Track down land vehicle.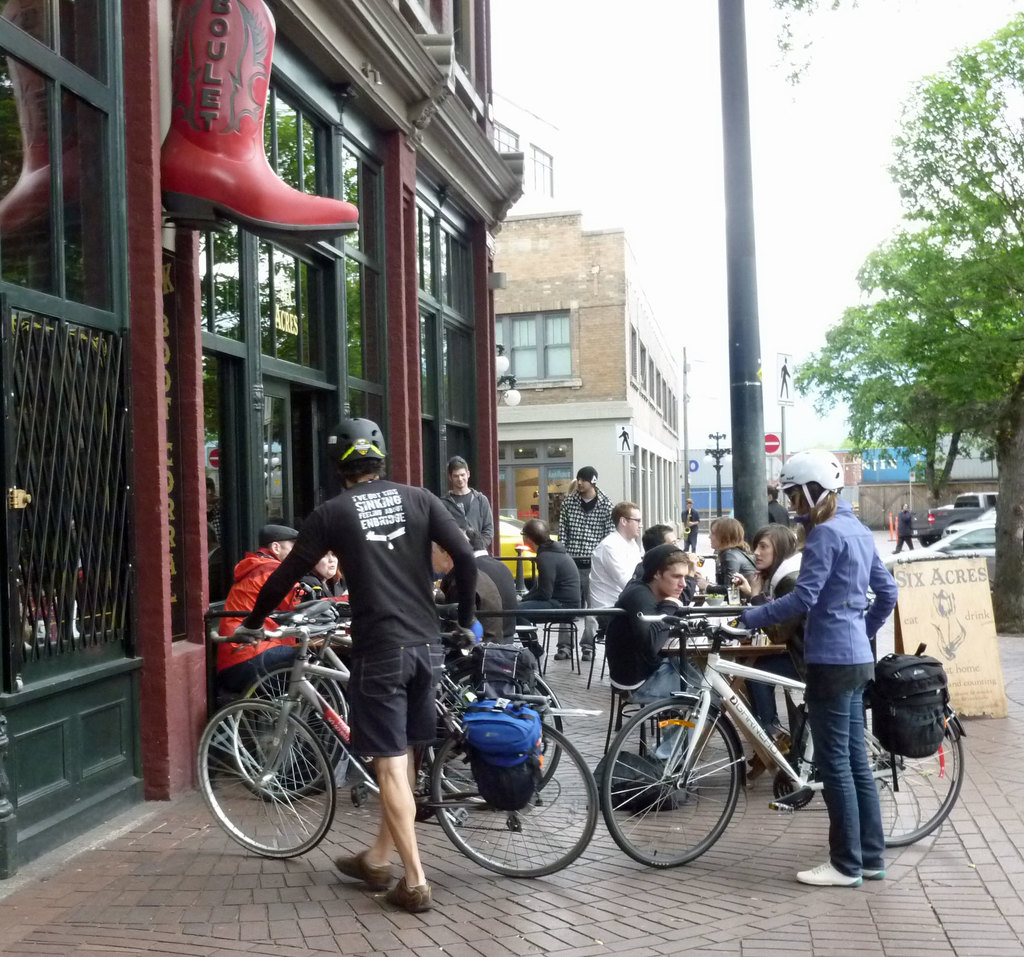
Tracked to [x1=230, y1=619, x2=566, y2=796].
